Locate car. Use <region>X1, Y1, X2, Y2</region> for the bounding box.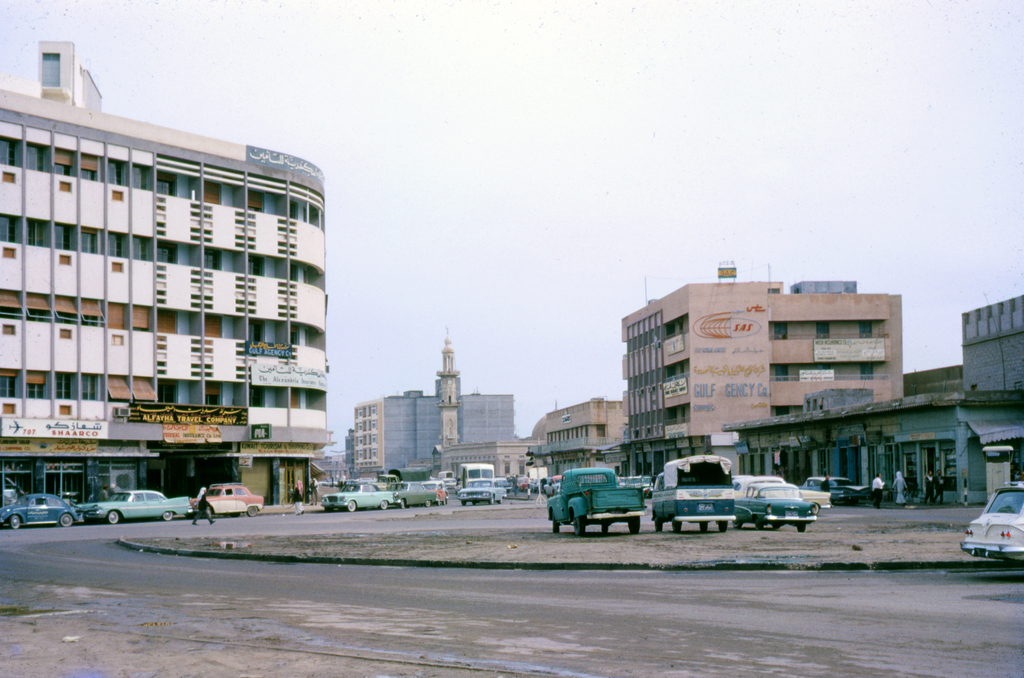
<region>961, 483, 1023, 561</region>.
